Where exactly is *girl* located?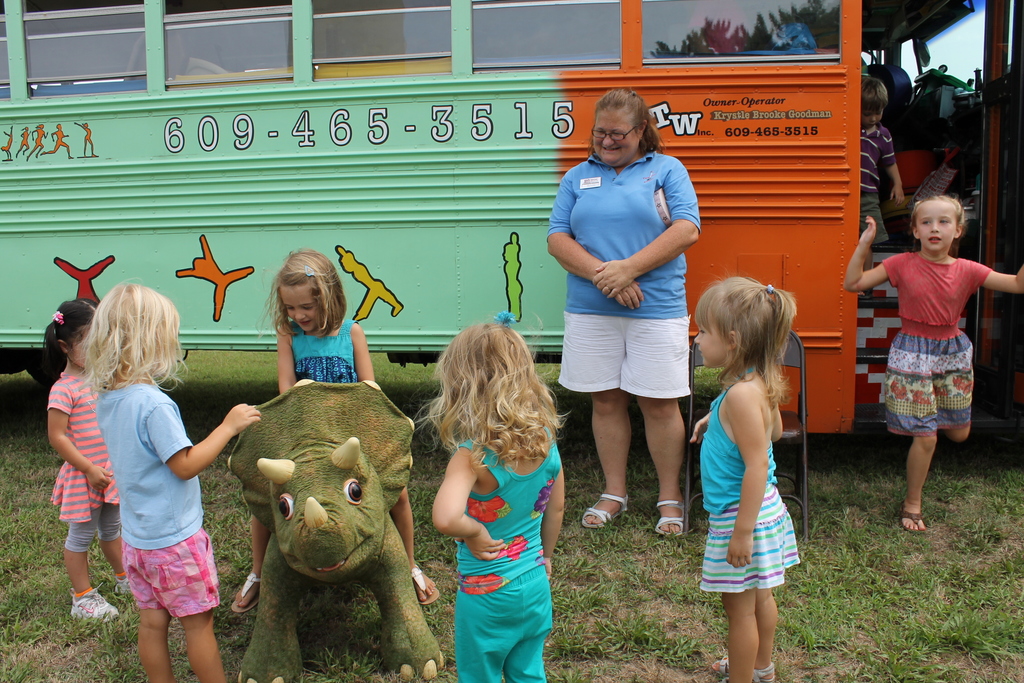
Its bounding box is [689,276,802,682].
